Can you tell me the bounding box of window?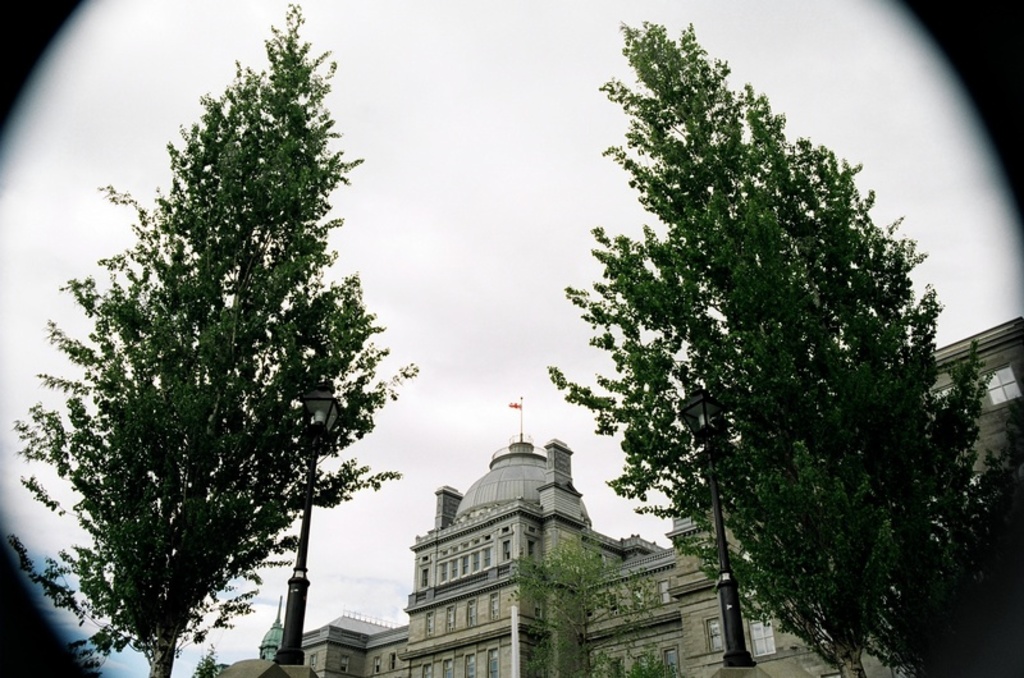
{"left": 490, "top": 583, "right": 504, "bottom": 623}.
